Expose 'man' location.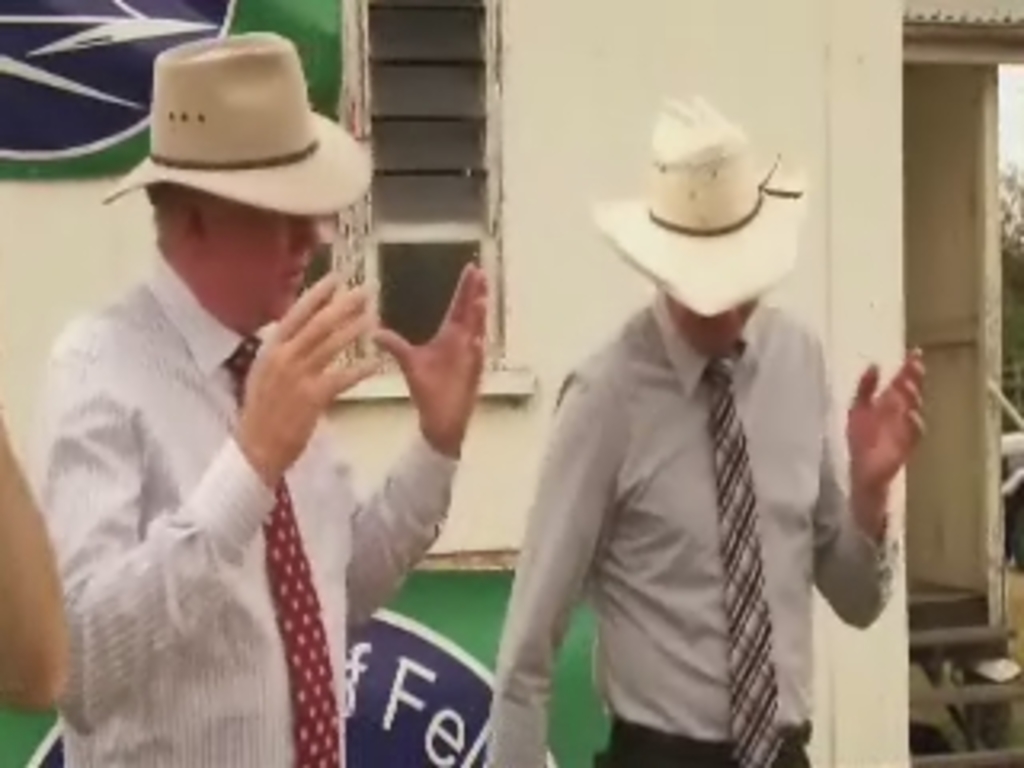
Exposed at BBox(474, 74, 934, 765).
